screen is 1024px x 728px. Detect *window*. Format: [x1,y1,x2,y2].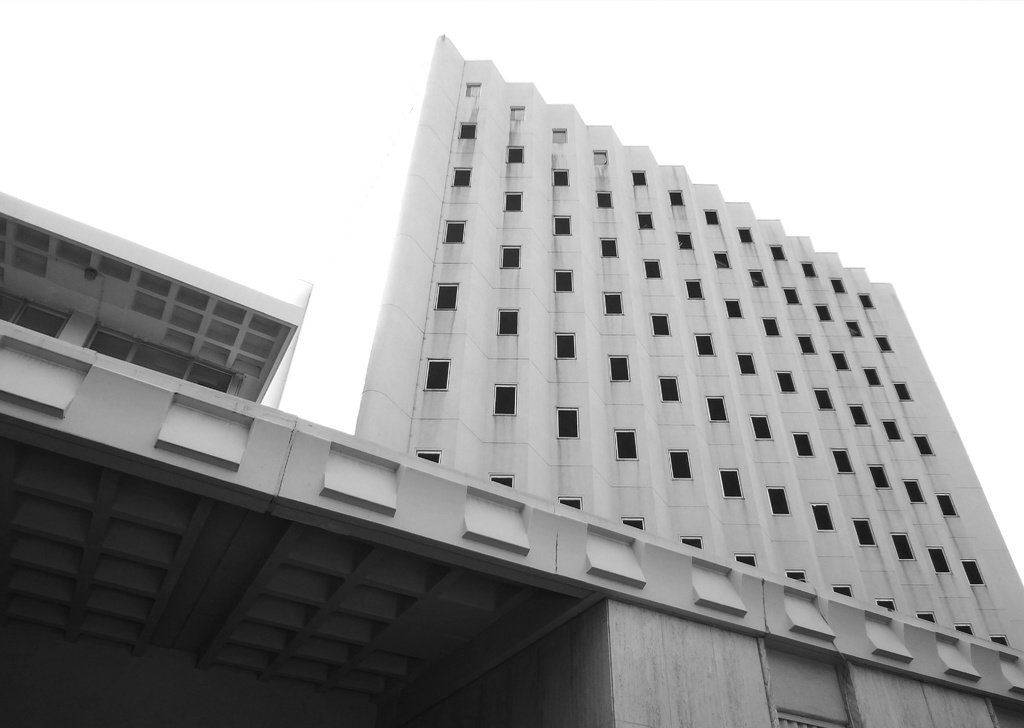
[894,381,913,402].
